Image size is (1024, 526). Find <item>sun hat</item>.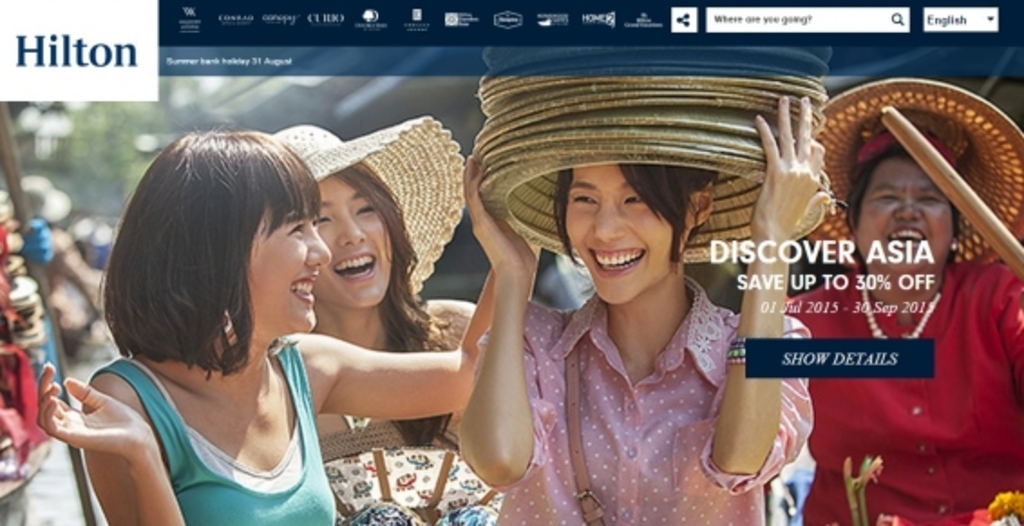
select_region(277, 105, 469, 302).
